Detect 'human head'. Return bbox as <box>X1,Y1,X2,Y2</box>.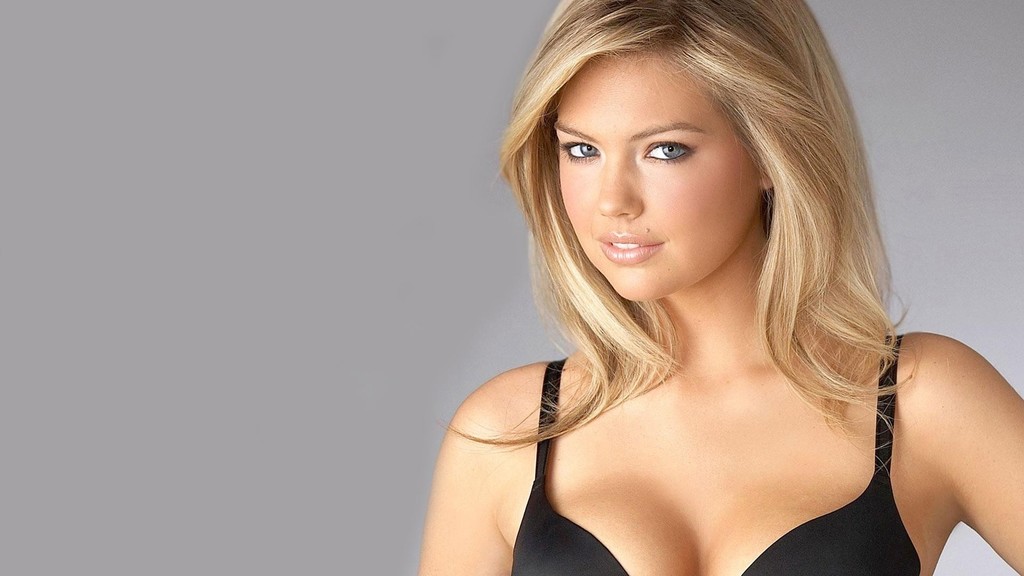
<box>520,1,815,307</box>.
